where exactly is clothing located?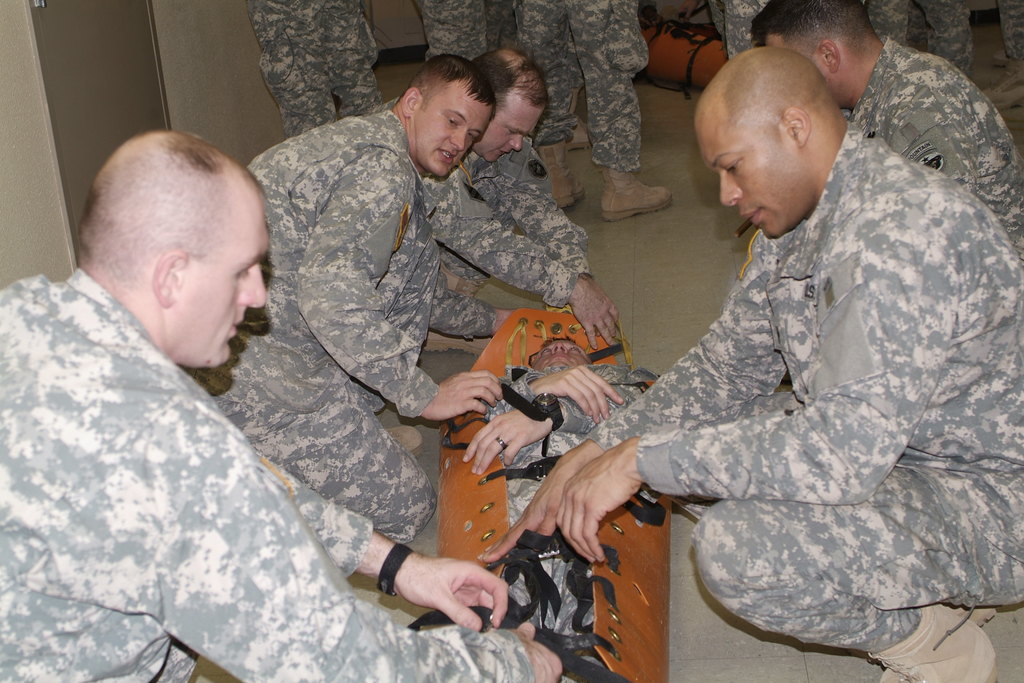
Its bounding box is [x1=993, y1=0, x2=1023, y2=65].
